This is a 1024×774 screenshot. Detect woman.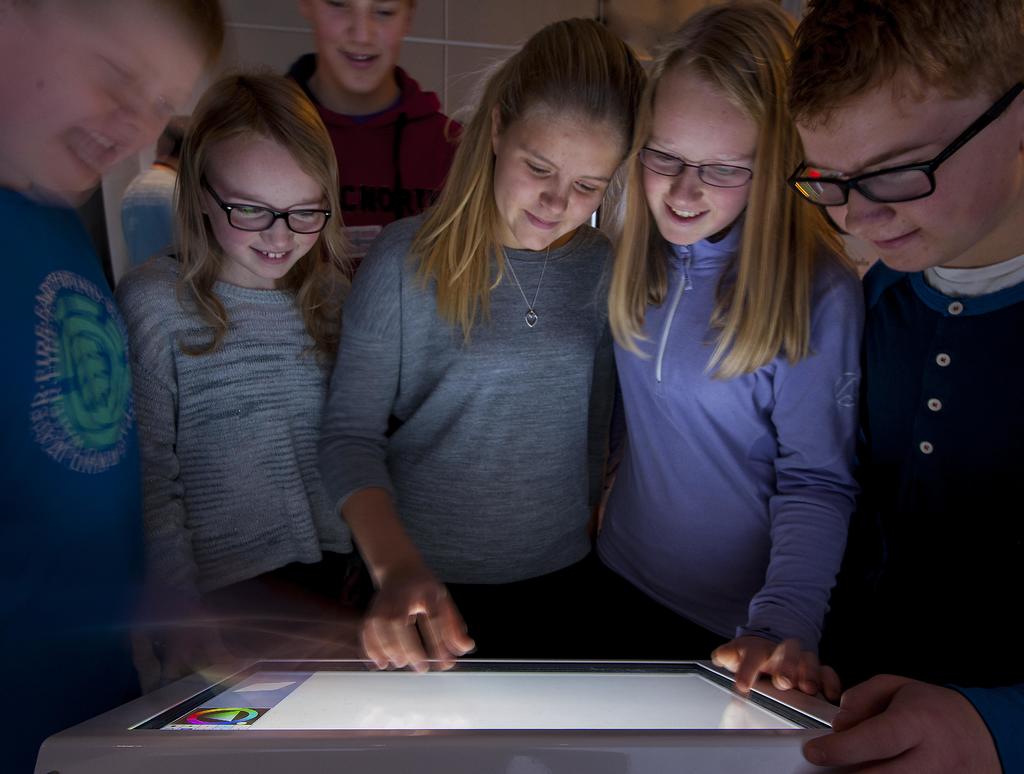
[x1=311, y1=40, x2=664, y2=673].
